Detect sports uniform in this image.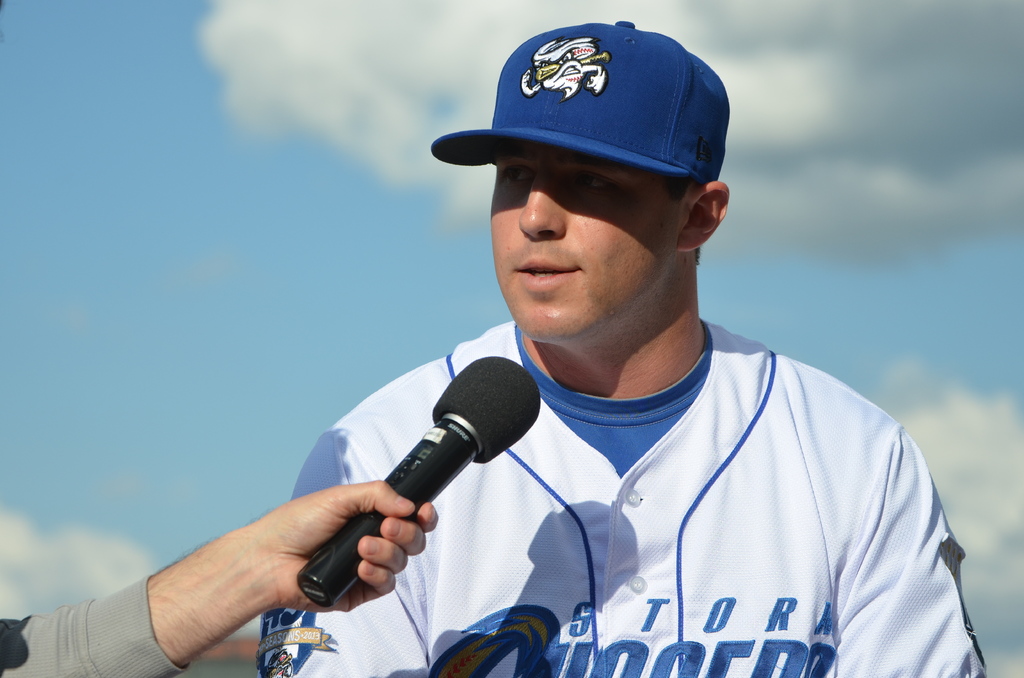
Detection: Rect(229, 12, 976, 677).
